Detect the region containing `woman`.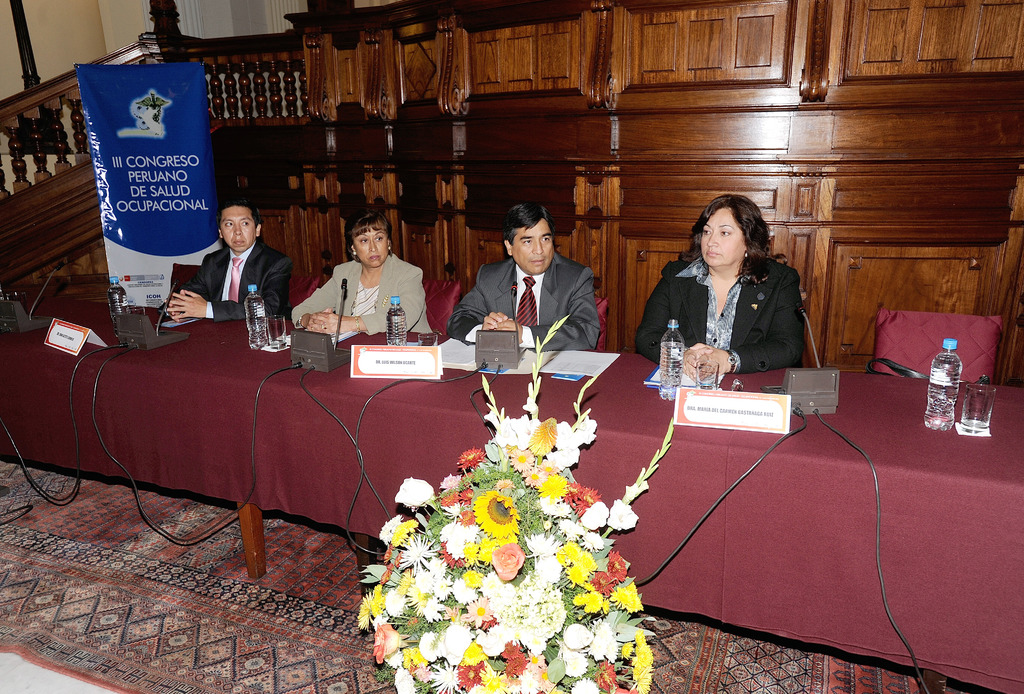
289, 209, 434, 336.
